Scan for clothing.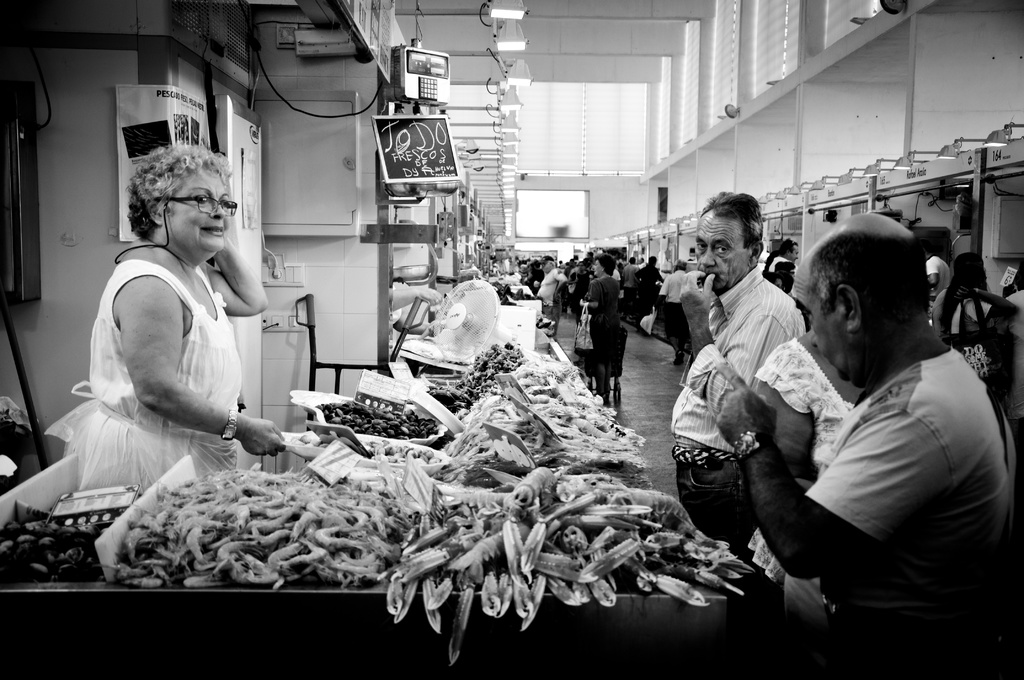
Scan result: bbox=(799, 339, 1011, 605).
